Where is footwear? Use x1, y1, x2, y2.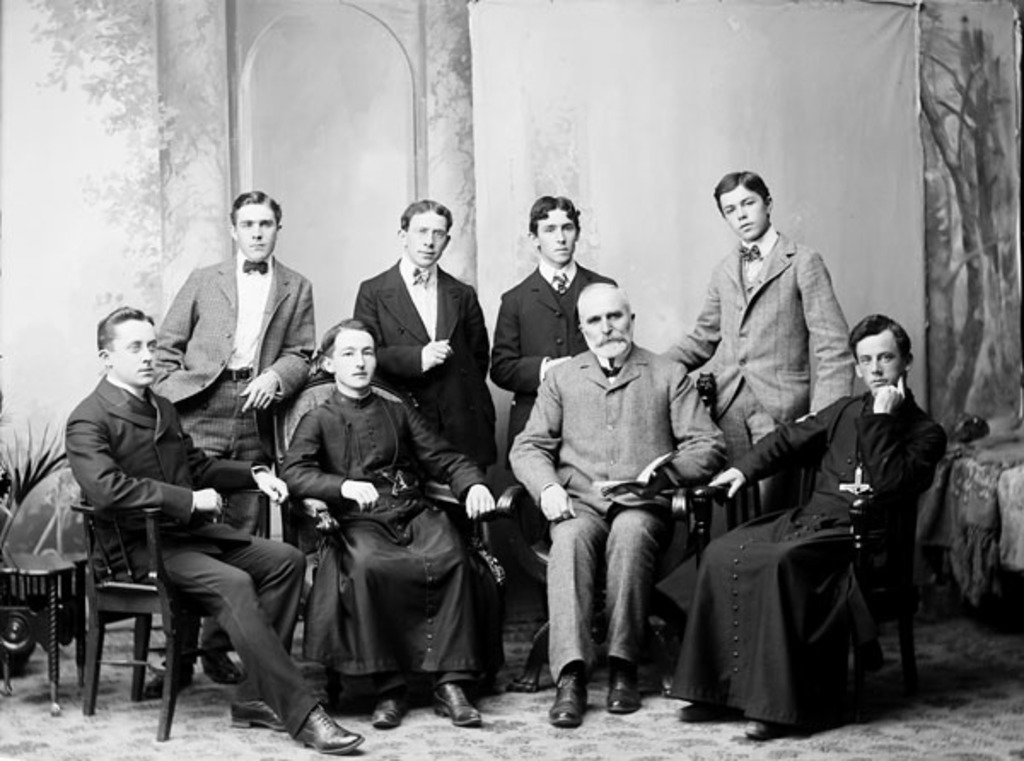
147, 671, 196, 698.
